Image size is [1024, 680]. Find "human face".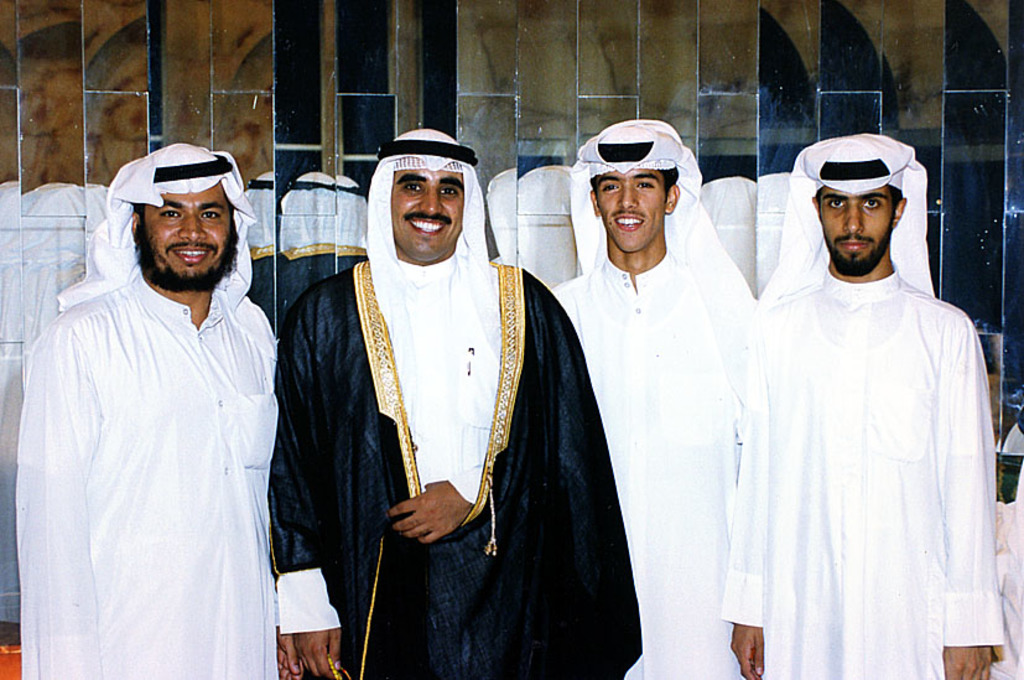
bbox(823, 190, 909, 276).
